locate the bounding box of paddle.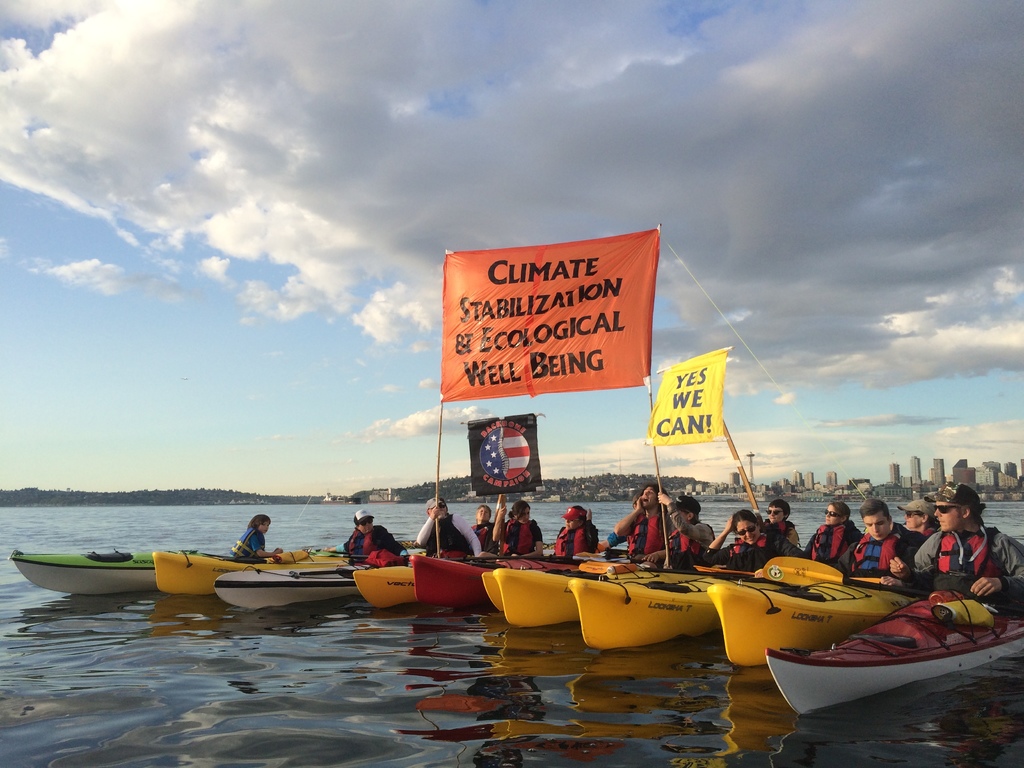
Bounding box: bbox=[451, 552, 540, 561].
